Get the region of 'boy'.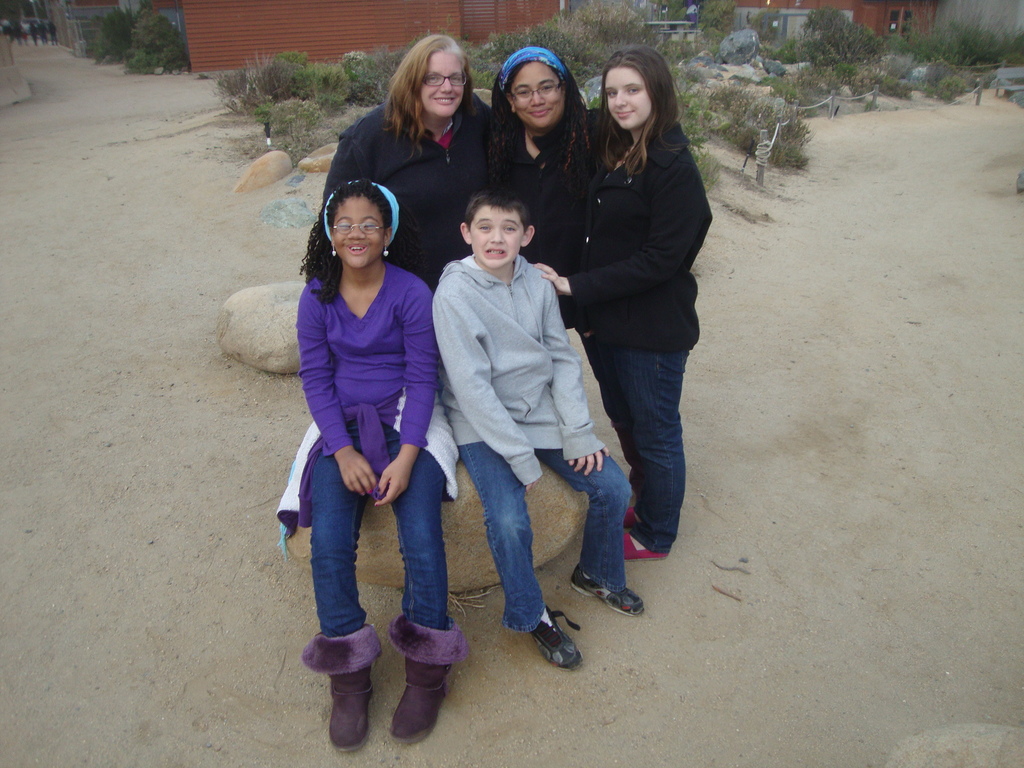
locate(415, 162, 621, 667).
